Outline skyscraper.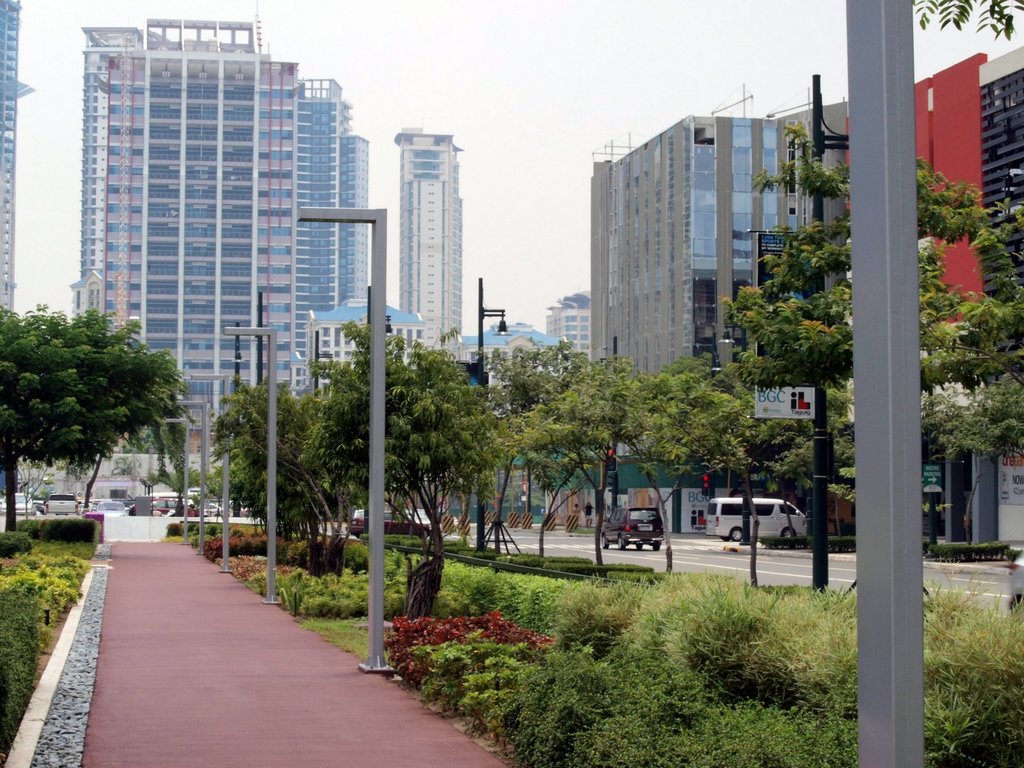
Outline: [591,110,834,495].
